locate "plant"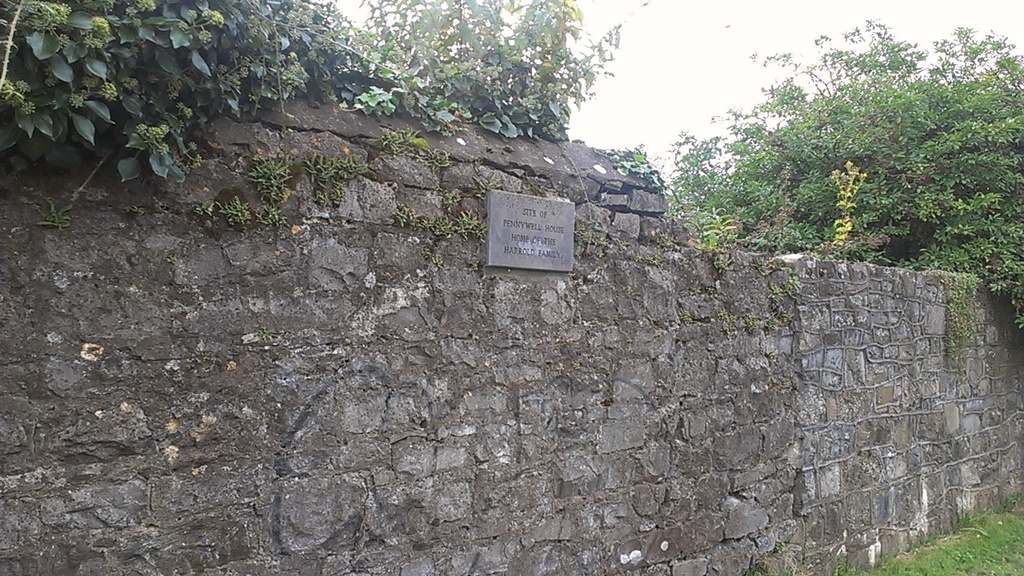
bbox(819, 155, 864, 261)
